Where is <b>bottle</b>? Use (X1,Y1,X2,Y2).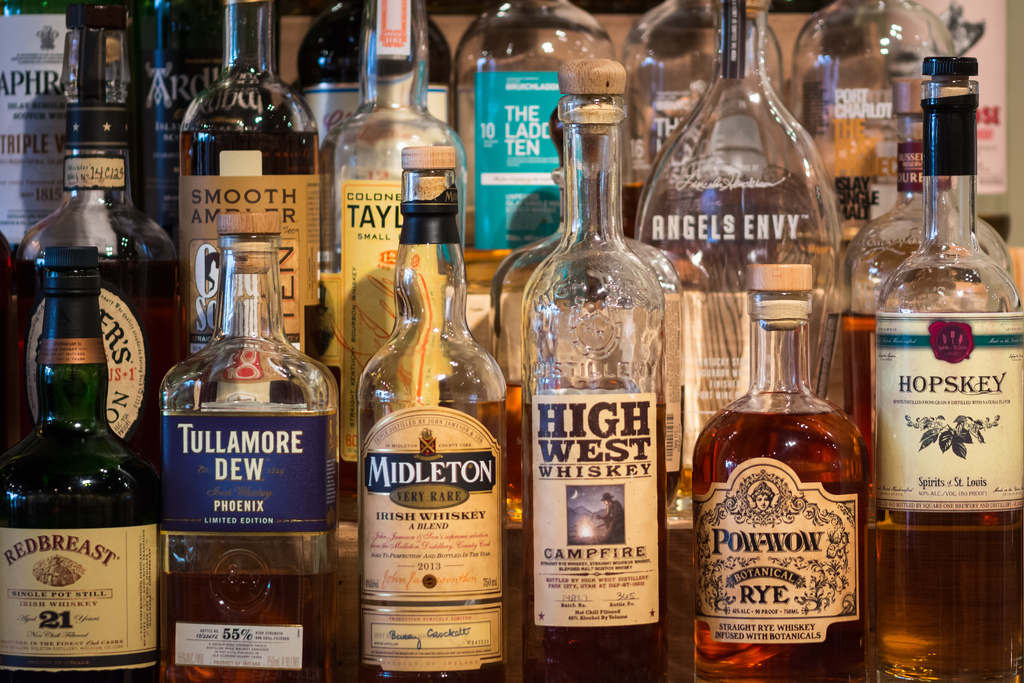
(179,0,322,360).
